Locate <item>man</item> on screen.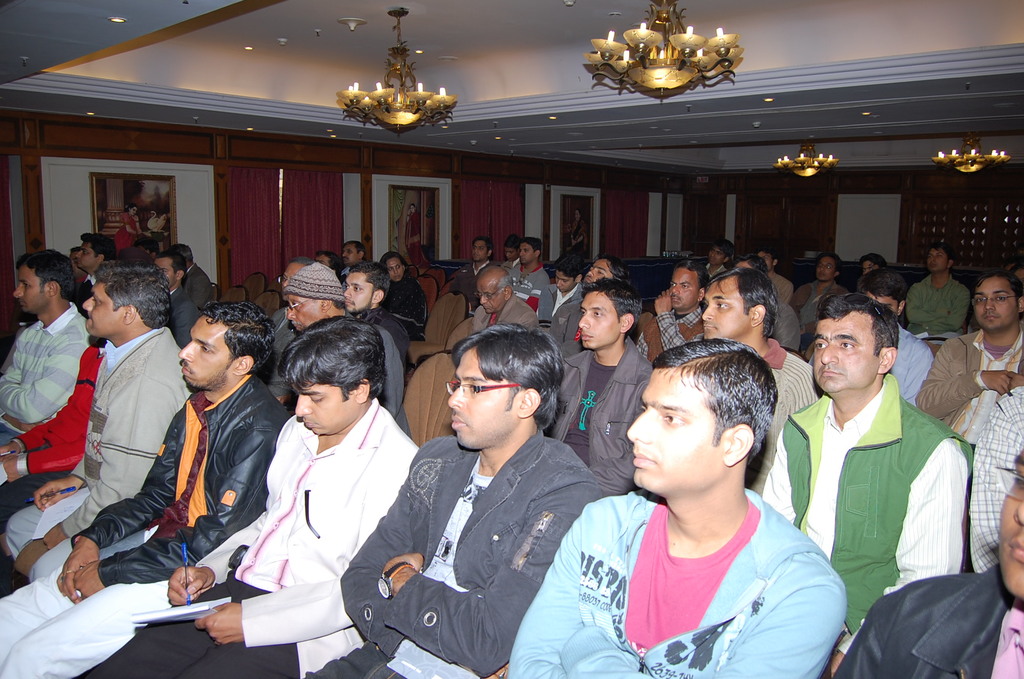
On screen at crop(0, 304, 291, 678).
